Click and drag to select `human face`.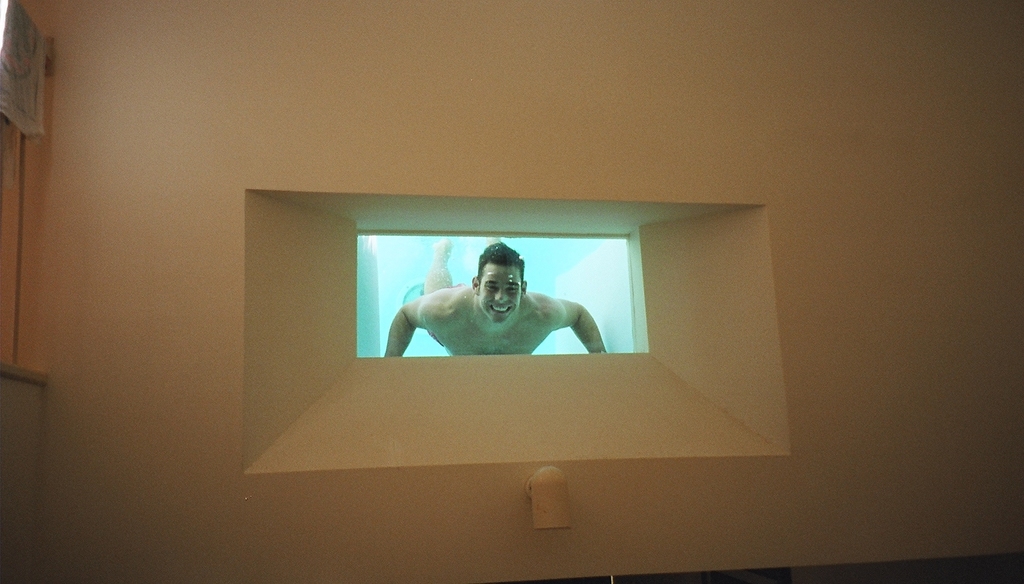
Selection: x1=477, y1=266, x2=524, y2=324.
